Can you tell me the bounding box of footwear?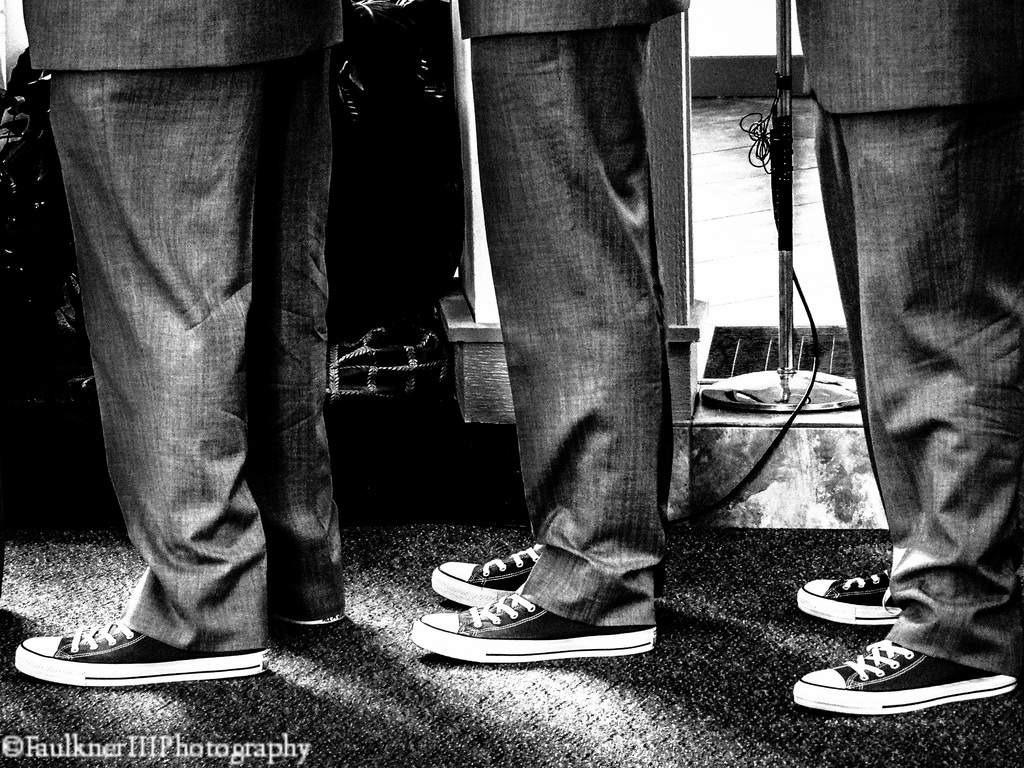
pyautogui.locateOnScreen(406, 581, 659, 666).
